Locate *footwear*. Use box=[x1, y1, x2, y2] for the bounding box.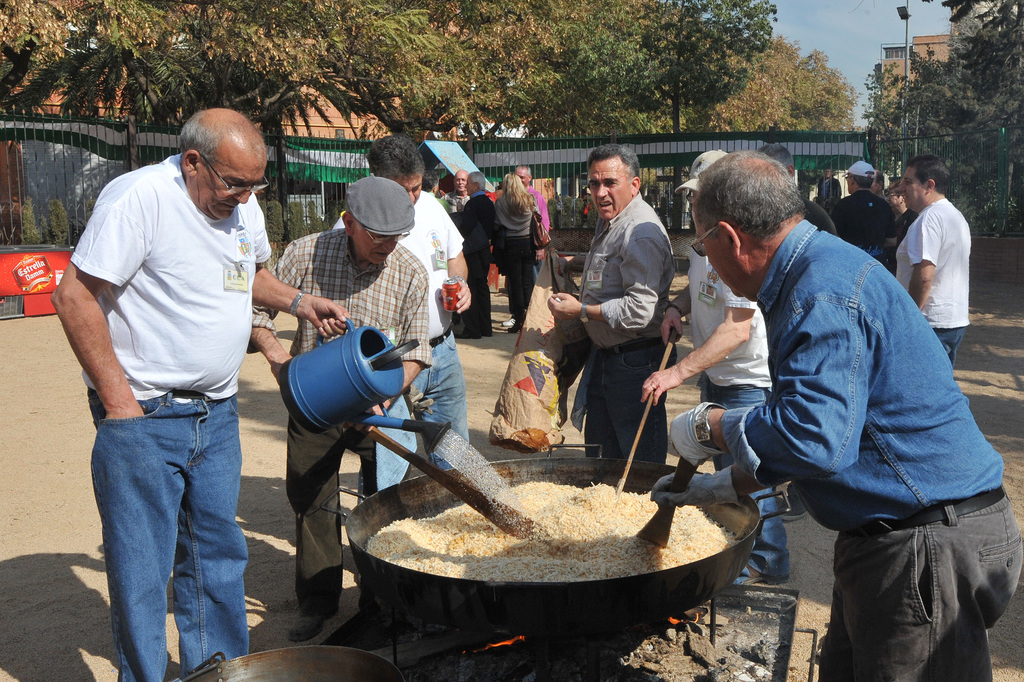
box=[507, 315, 525, 333].
